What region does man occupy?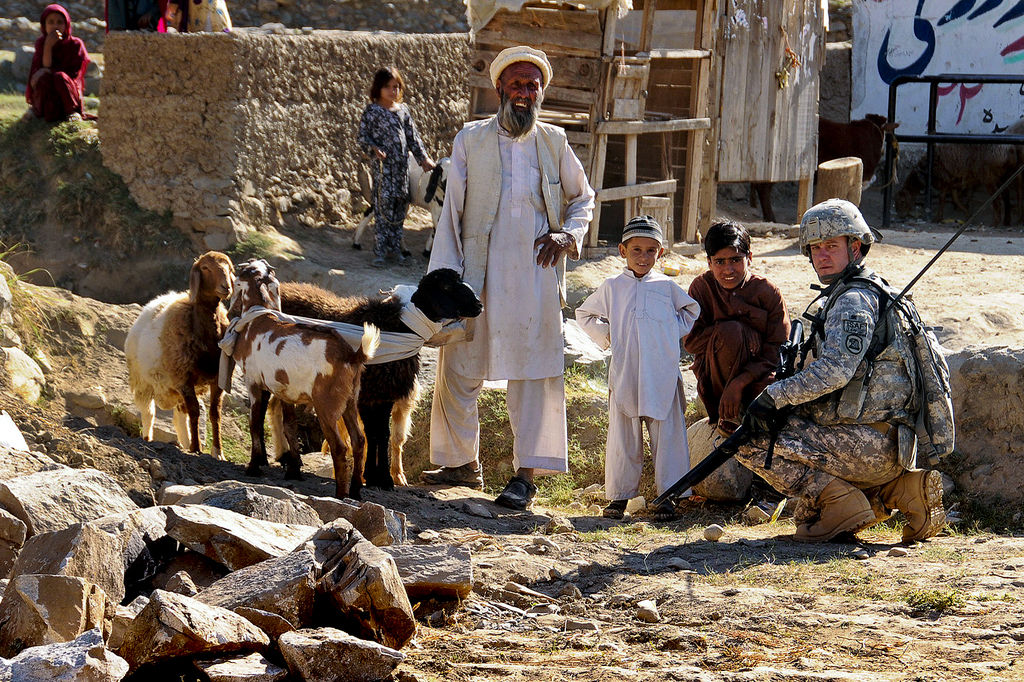
713:198:956:556.
